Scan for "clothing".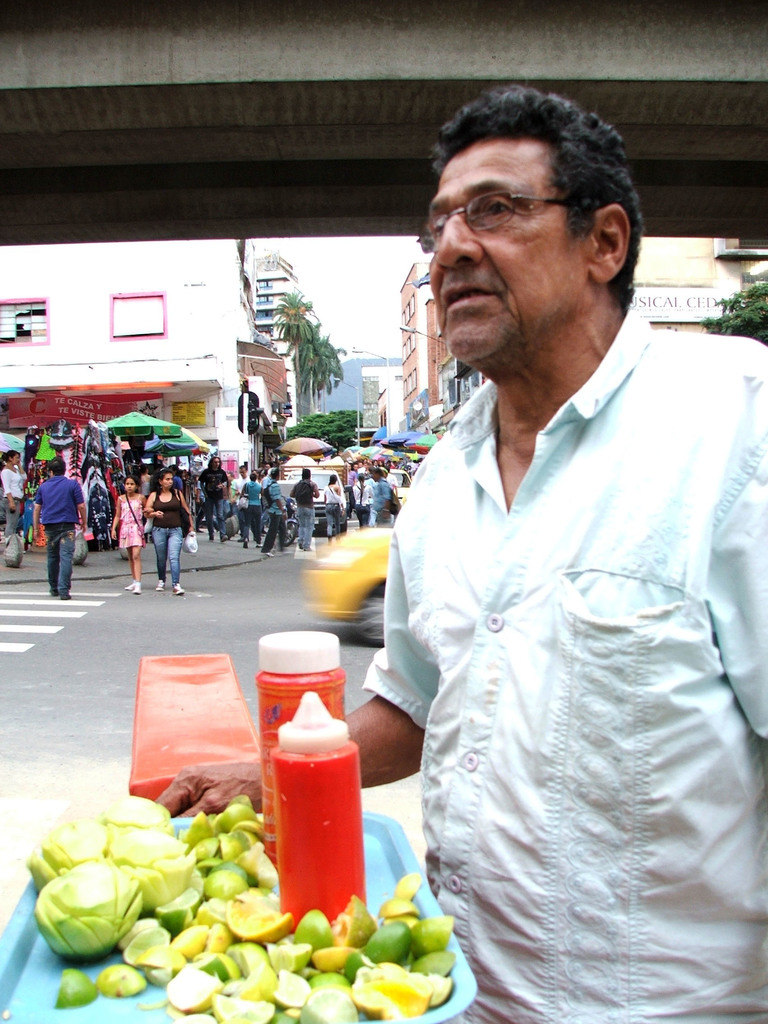
Scan result: 151 490 186 580.
